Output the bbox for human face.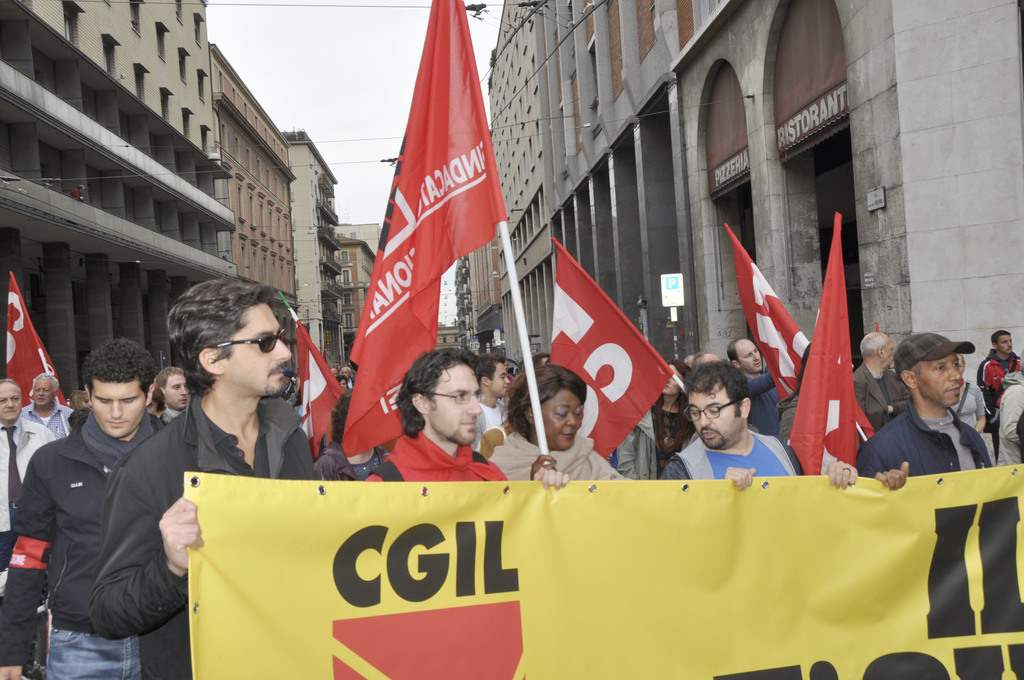
select_region(541, 356, 551, 366).
